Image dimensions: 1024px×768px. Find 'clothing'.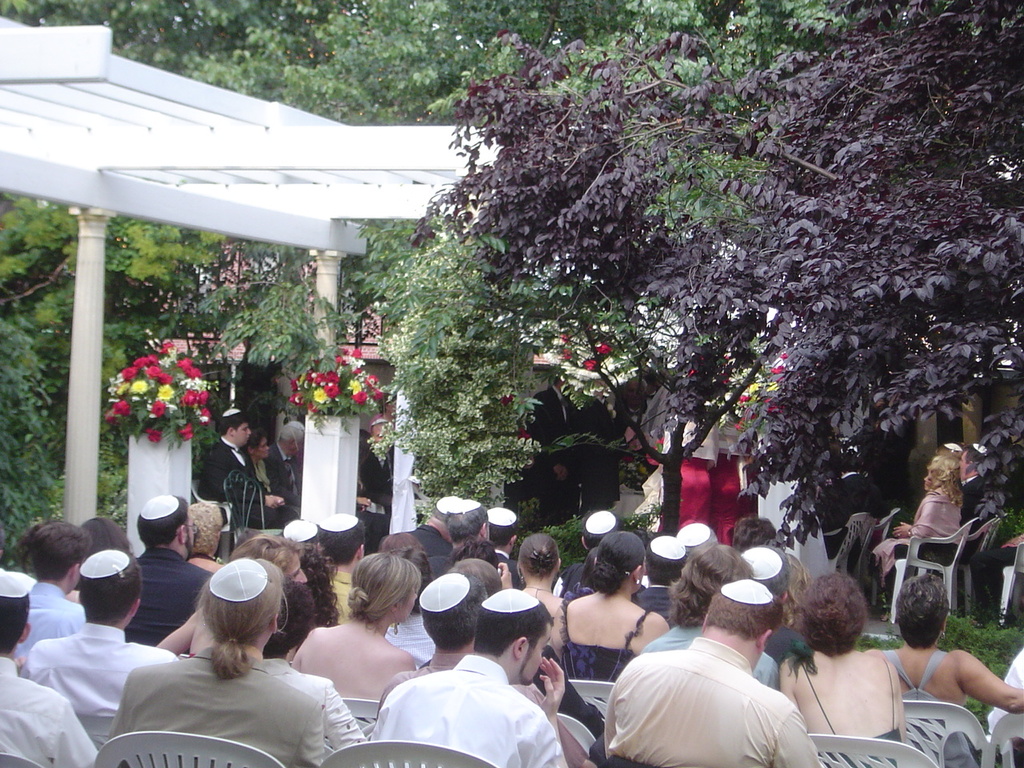
detection(375, 648, 586, 767).
